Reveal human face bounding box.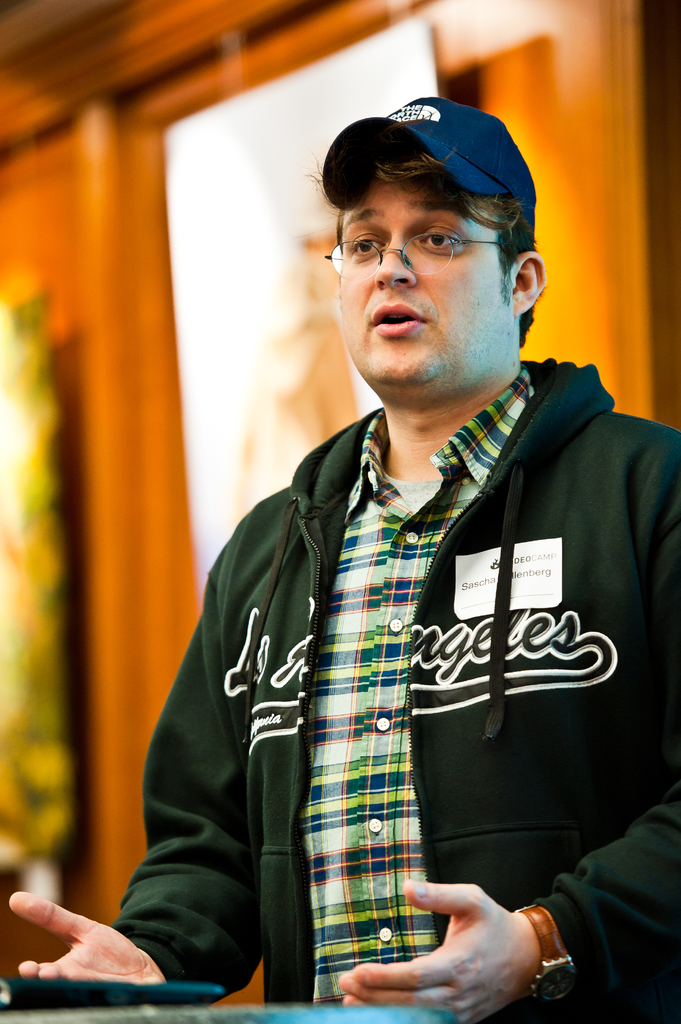
Revealed: left=335, top=163, right=517, bottom=389.
